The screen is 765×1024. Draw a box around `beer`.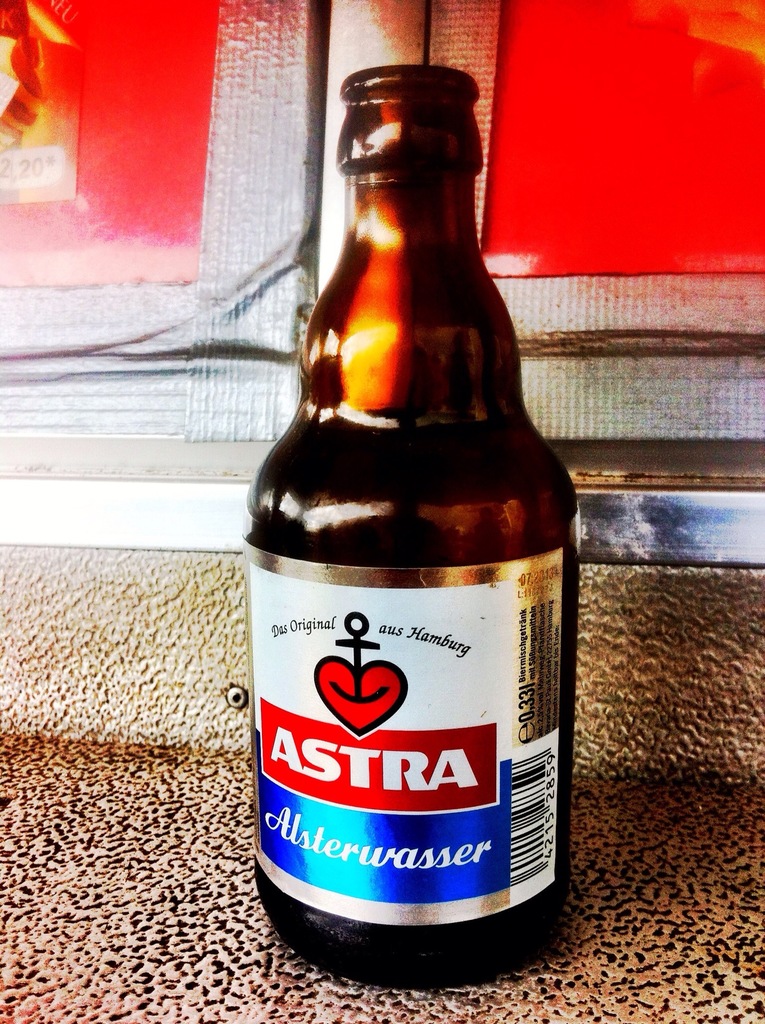
box(259, 61, 571, 984).
